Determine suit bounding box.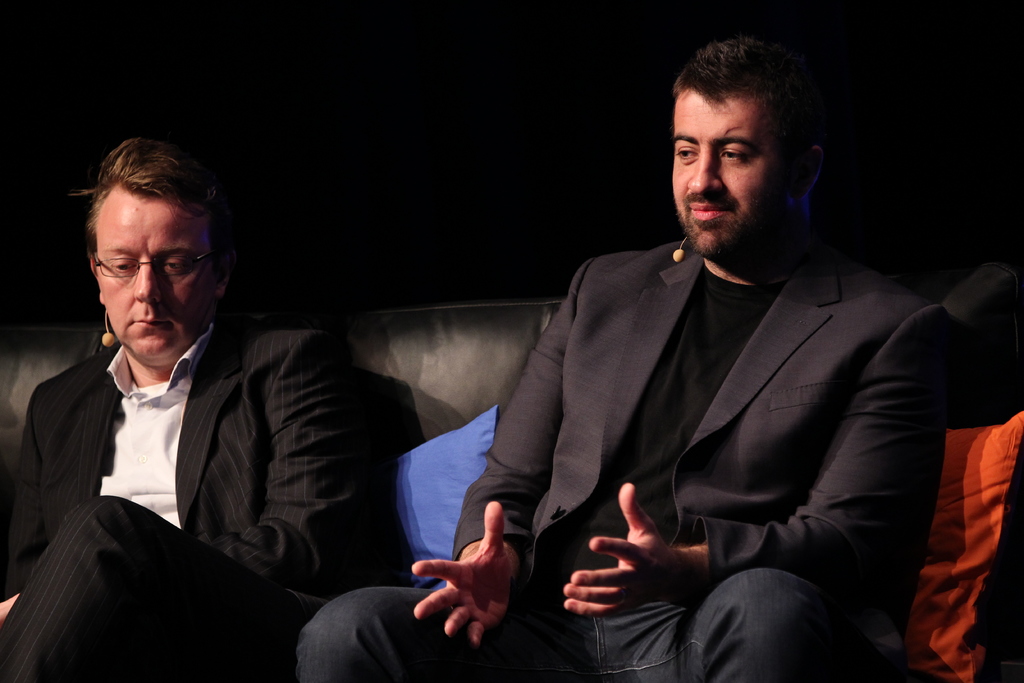
Determined: crop(339, 112, 956, 679).
